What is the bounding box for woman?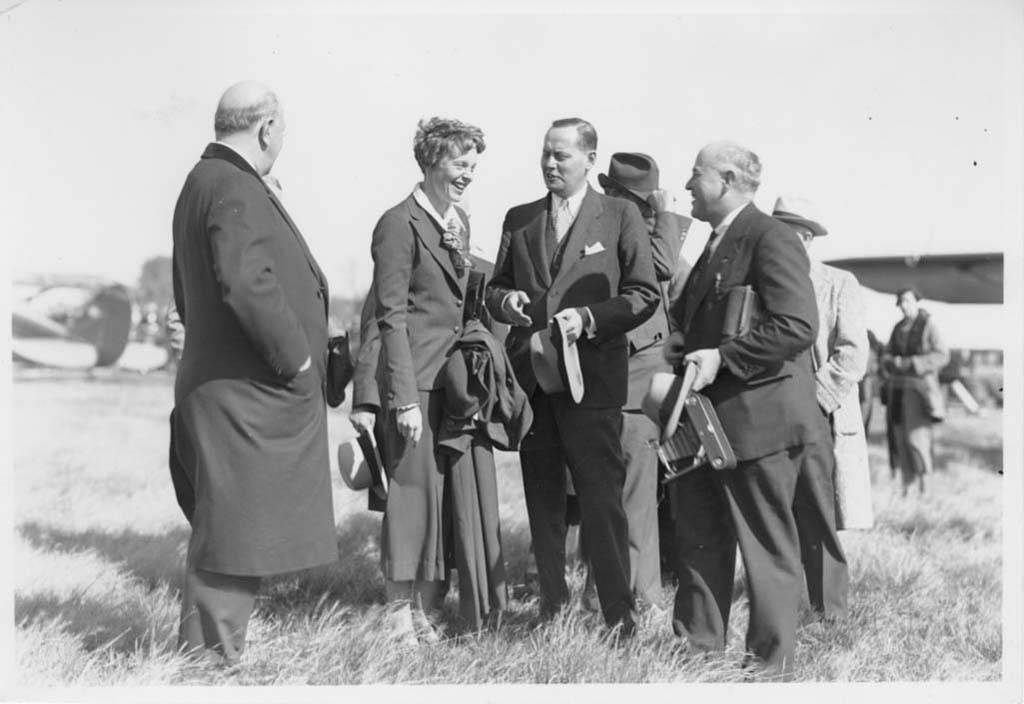
bbox=[665, 166, 865, 675].
